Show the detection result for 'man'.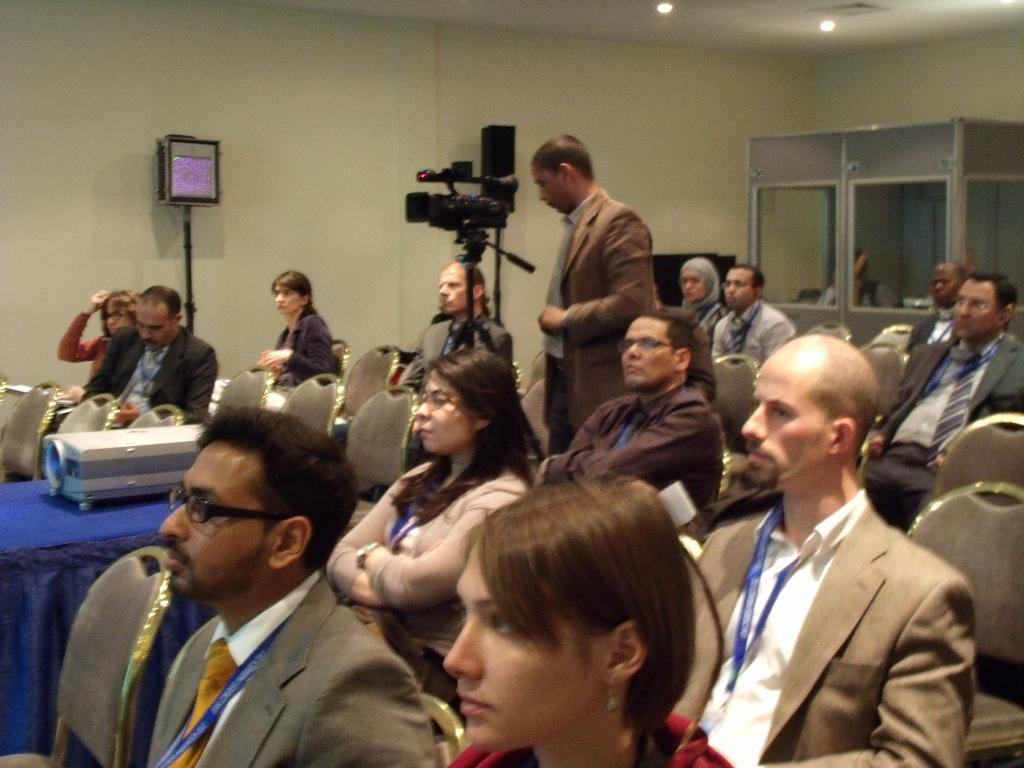
(left=911, top=259, right=972, bottom=356).
